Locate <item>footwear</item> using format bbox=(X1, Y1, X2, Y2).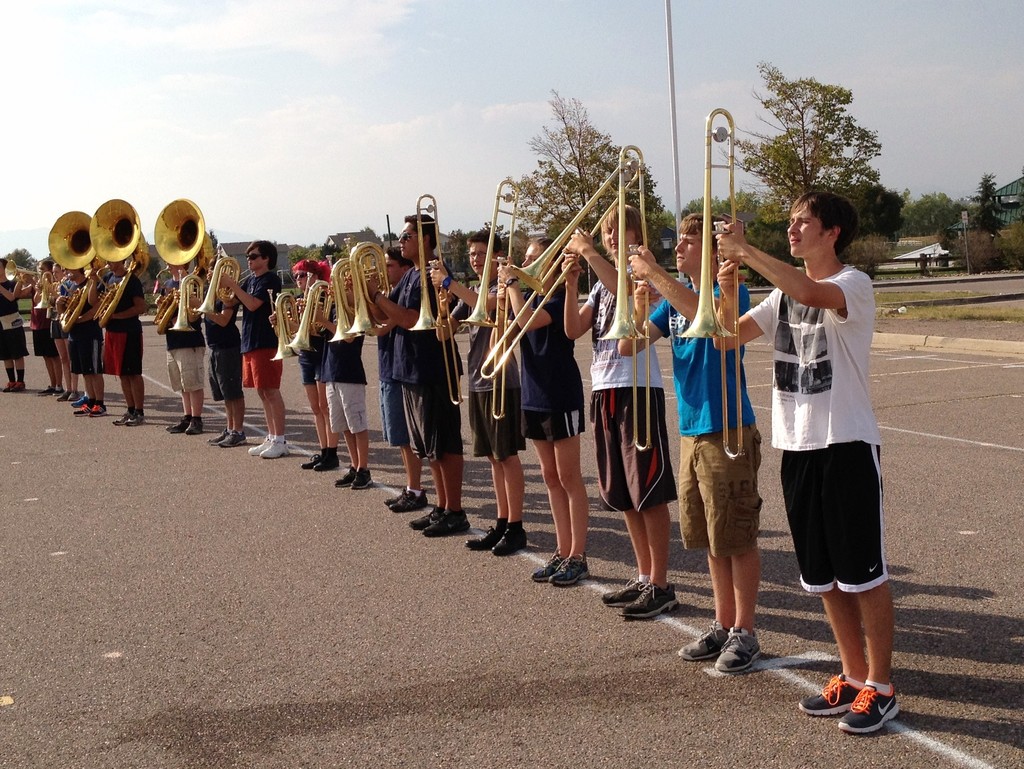
bbox=(548, 550, 587, 586).
